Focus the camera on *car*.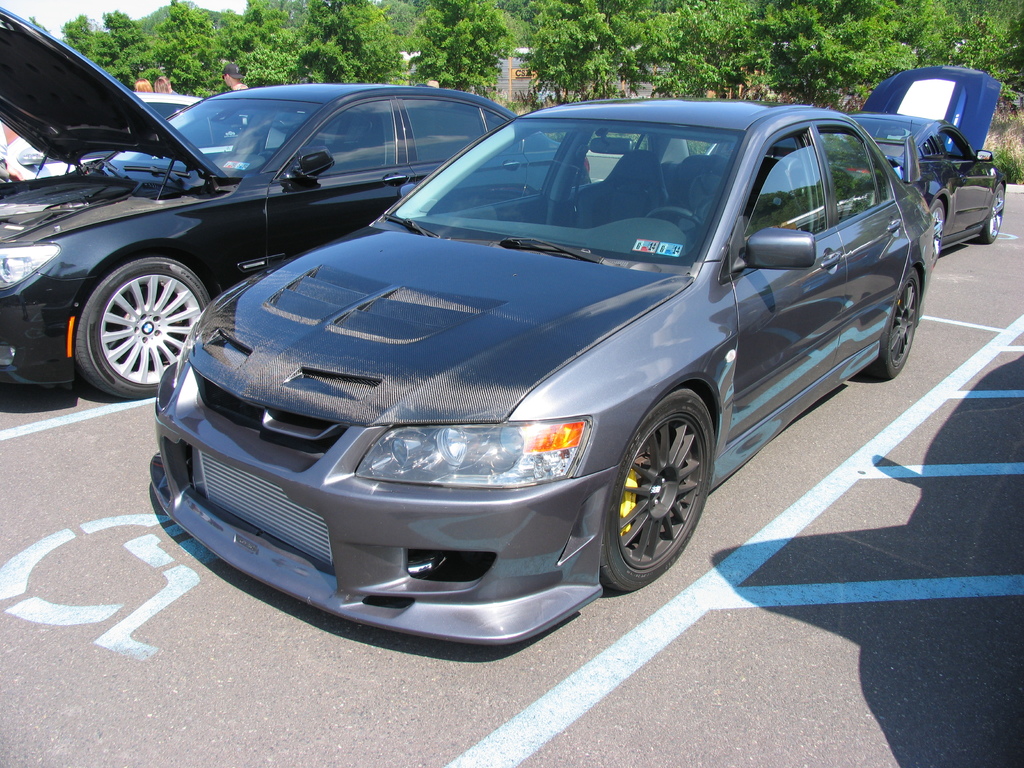
Focus region: bbox=(139, 84, 924, 636).
